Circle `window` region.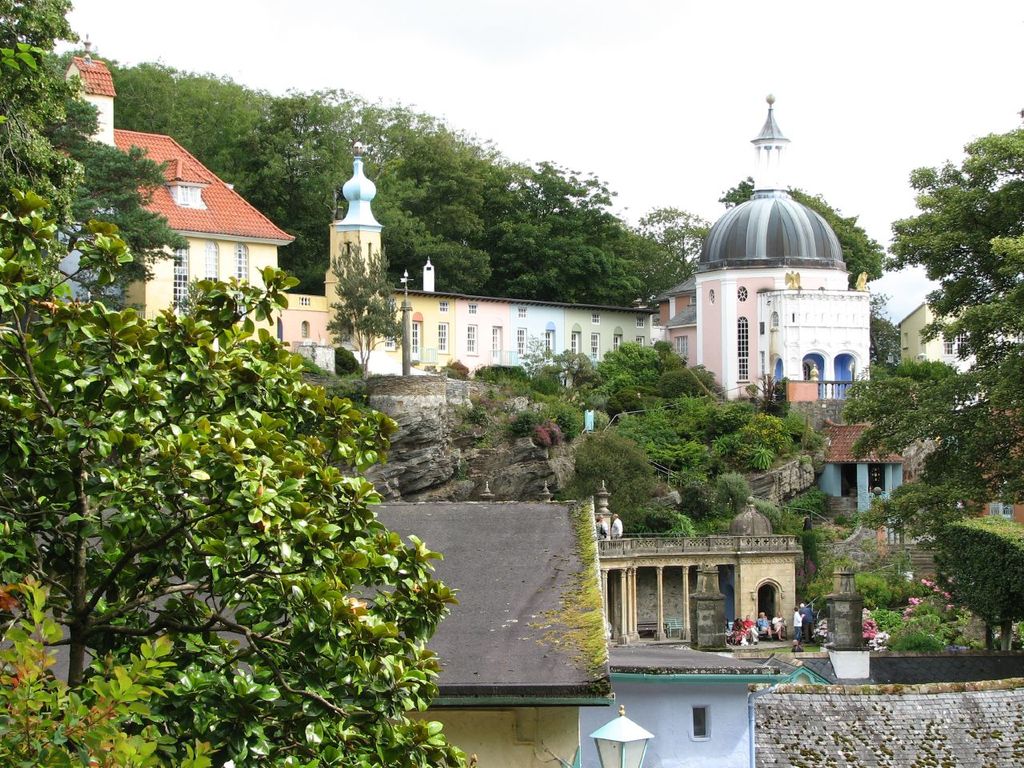
Region: [614, 336, 624, 354].
